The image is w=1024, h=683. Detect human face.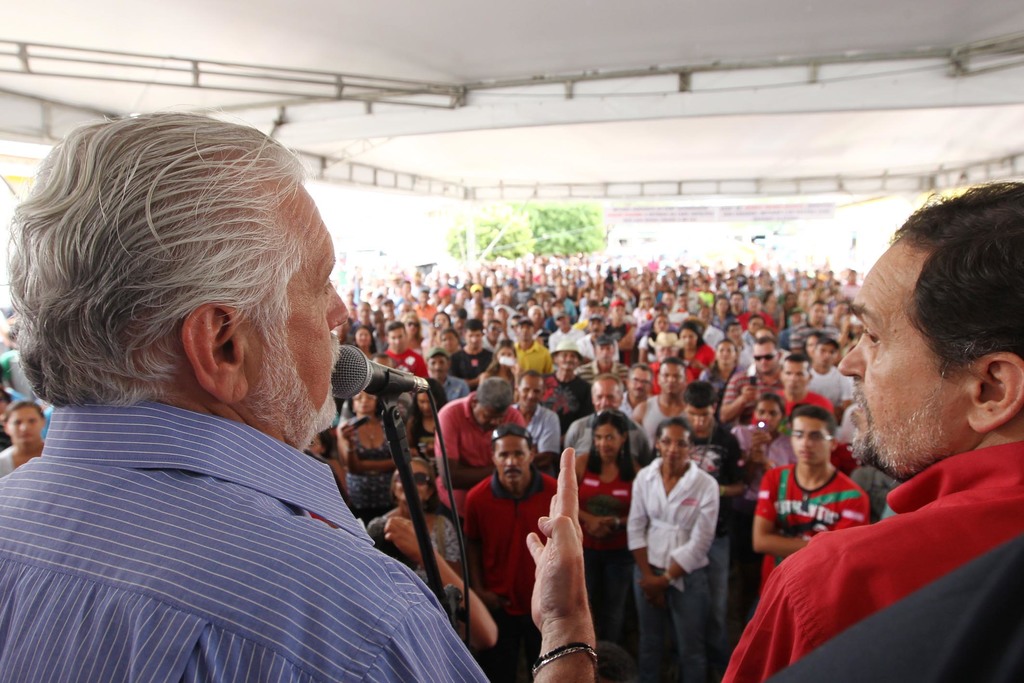
Detection: locate(594, 423, 630, 453).
